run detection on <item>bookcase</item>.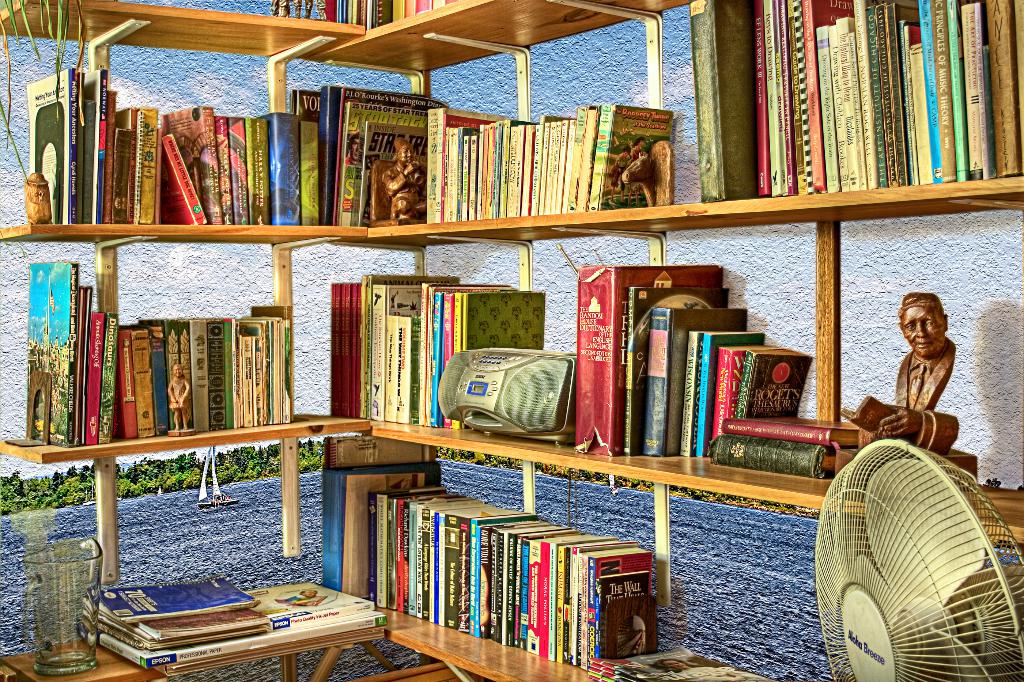
Result: region(0, 0, 1023, 681).
